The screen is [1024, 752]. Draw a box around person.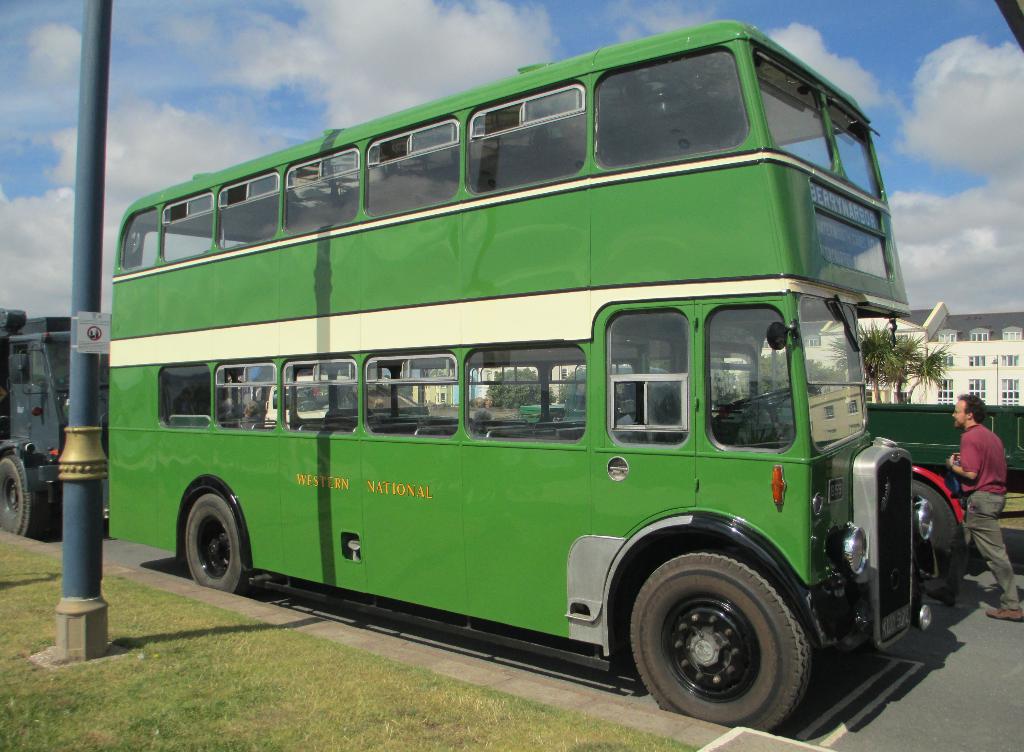
[x1=949, y1=392, x2=1023, y2=628].
